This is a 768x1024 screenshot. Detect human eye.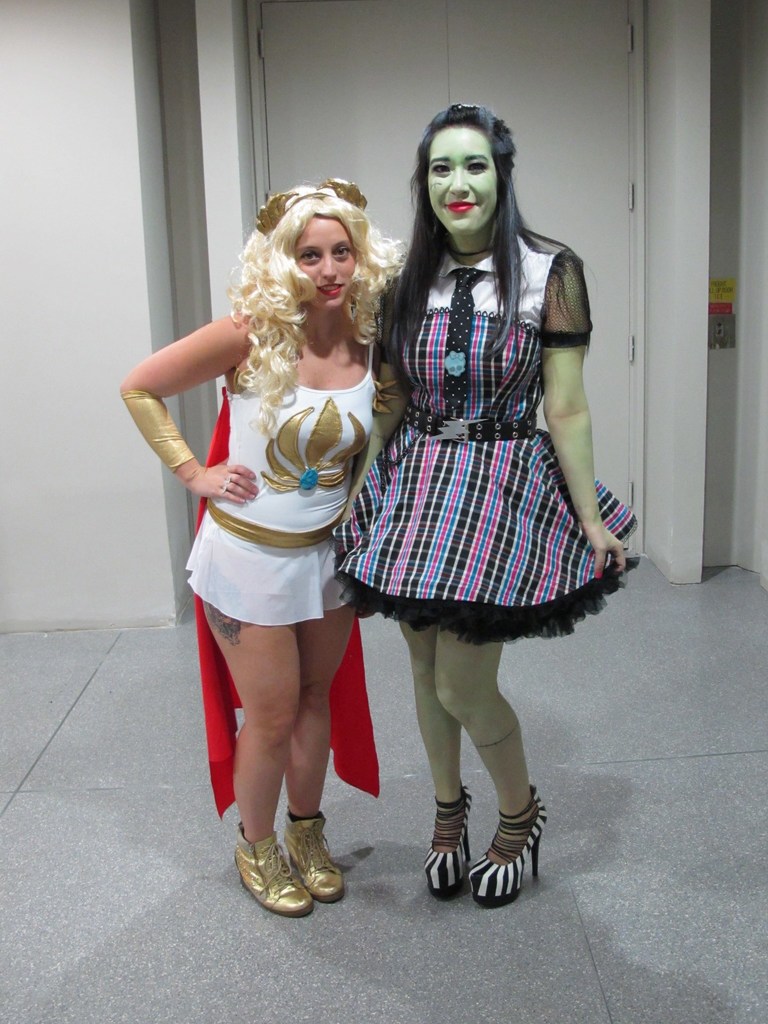
region(333, 247, 350, 259).
